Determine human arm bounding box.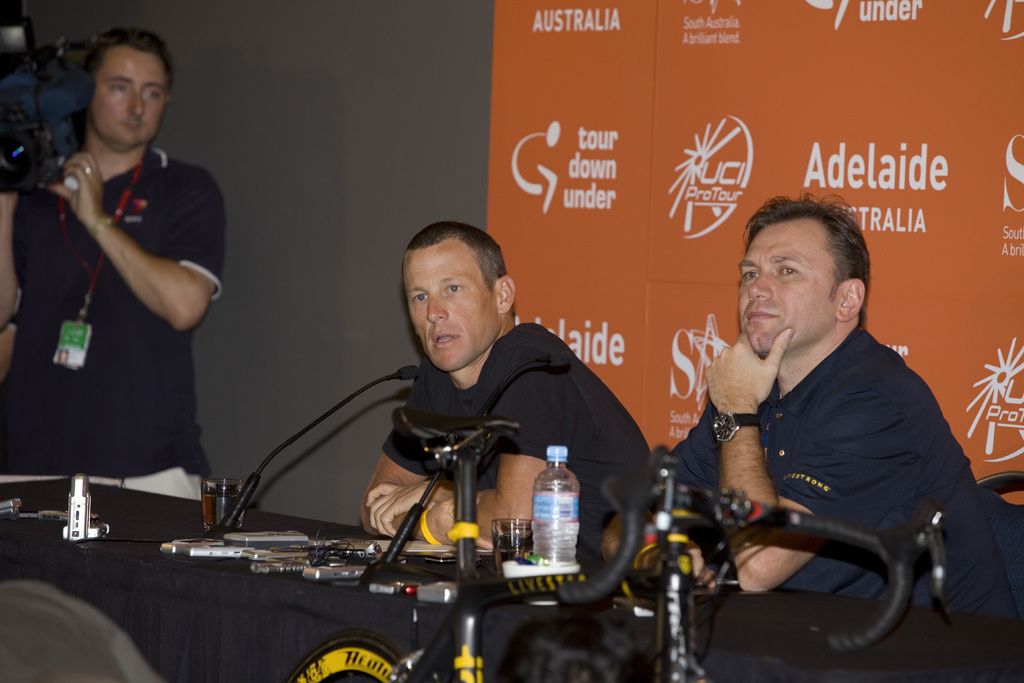
Determined: bbox=[361, 378, 491, 547].
